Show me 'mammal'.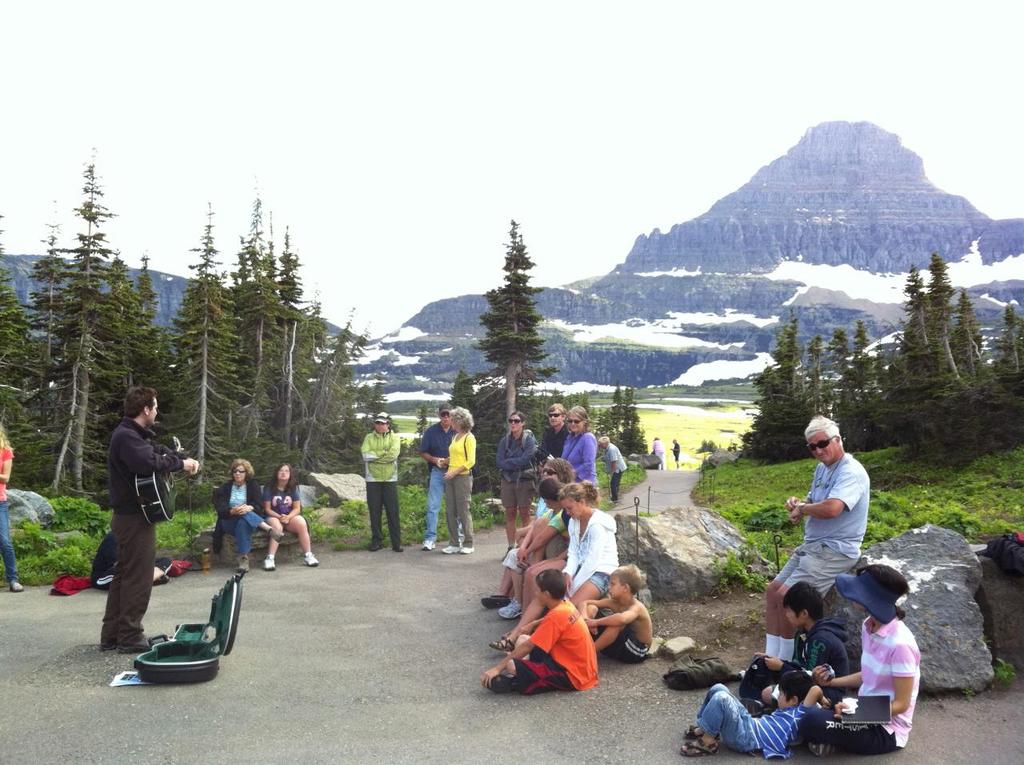
'mammal' is here: [left=500, top=472, right=569, bottom=631].
